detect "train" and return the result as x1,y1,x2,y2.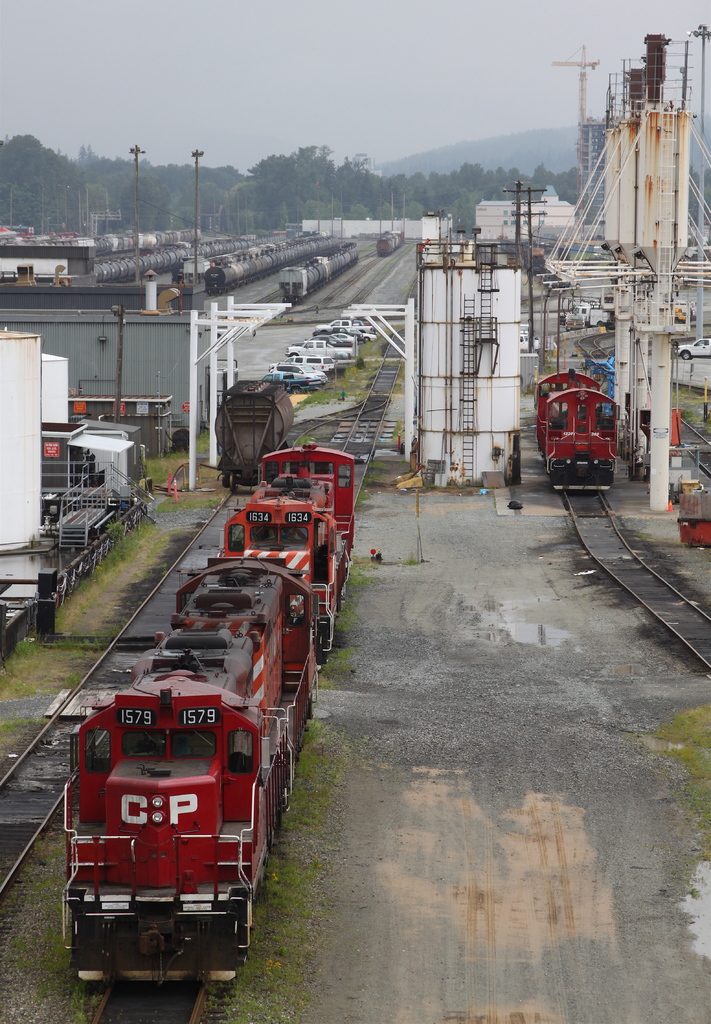
540,372,617,496.
